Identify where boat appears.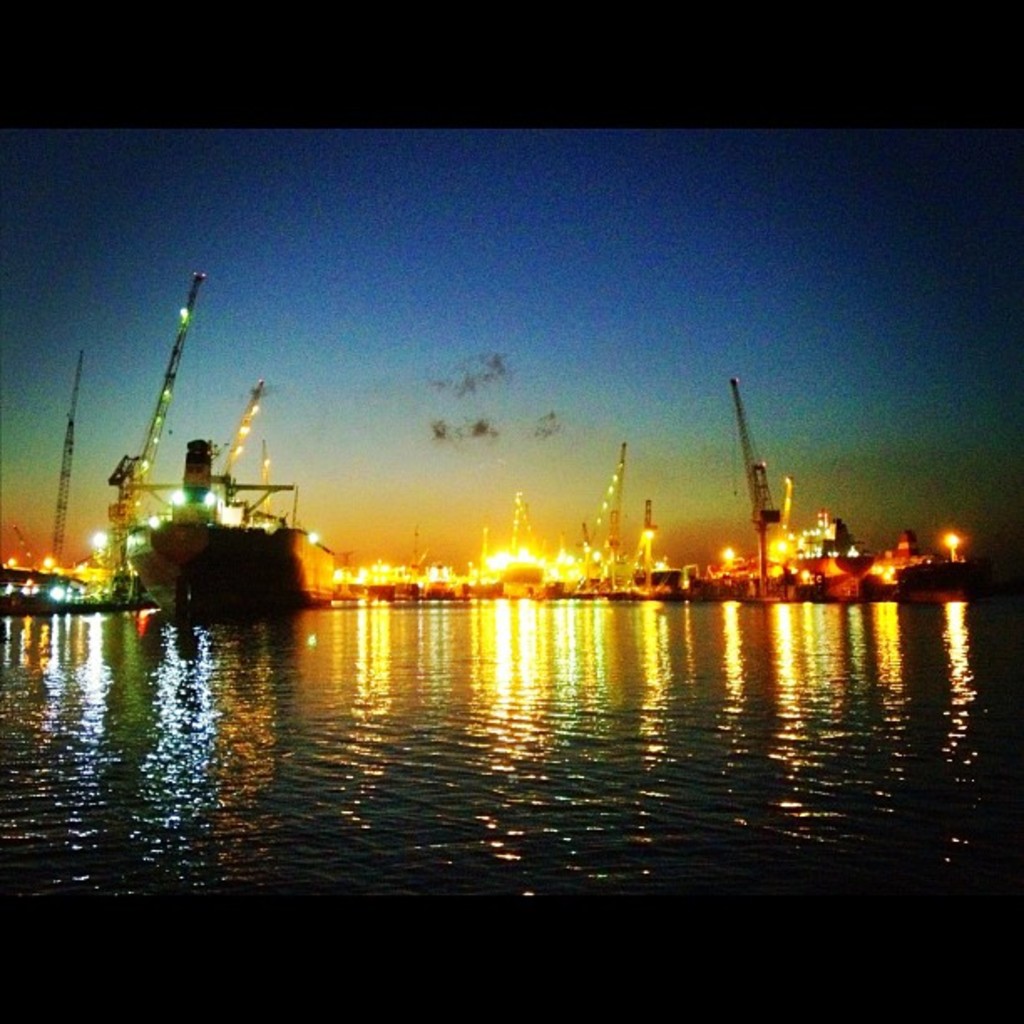
Appears at [left=124, top=433, right=325, bottom=619].
